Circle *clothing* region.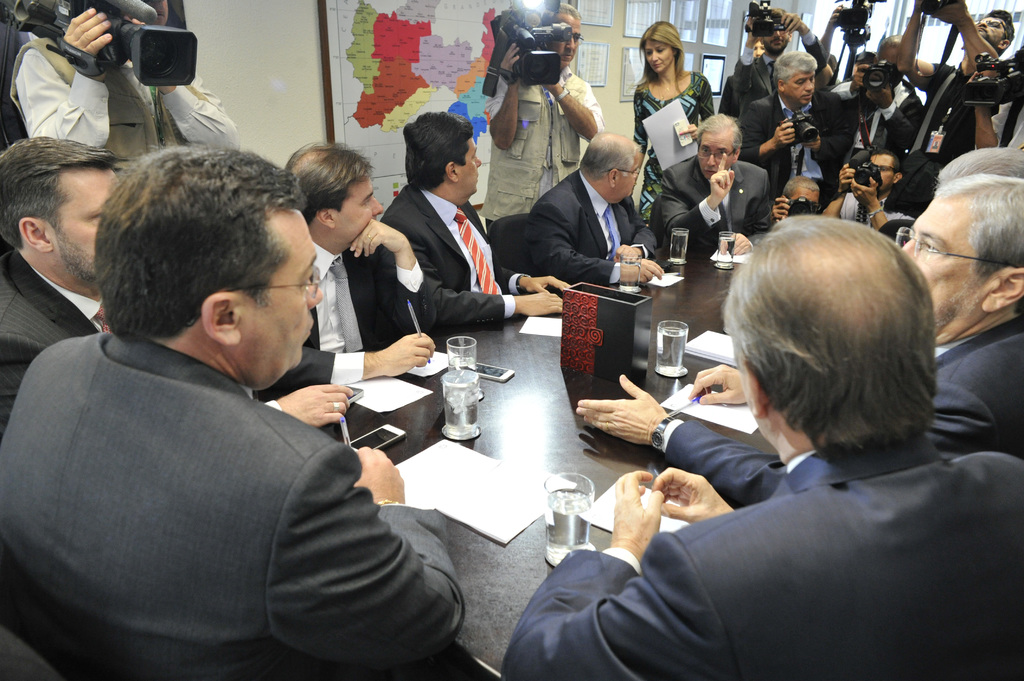
Region: (634, 67, 715, 225).
